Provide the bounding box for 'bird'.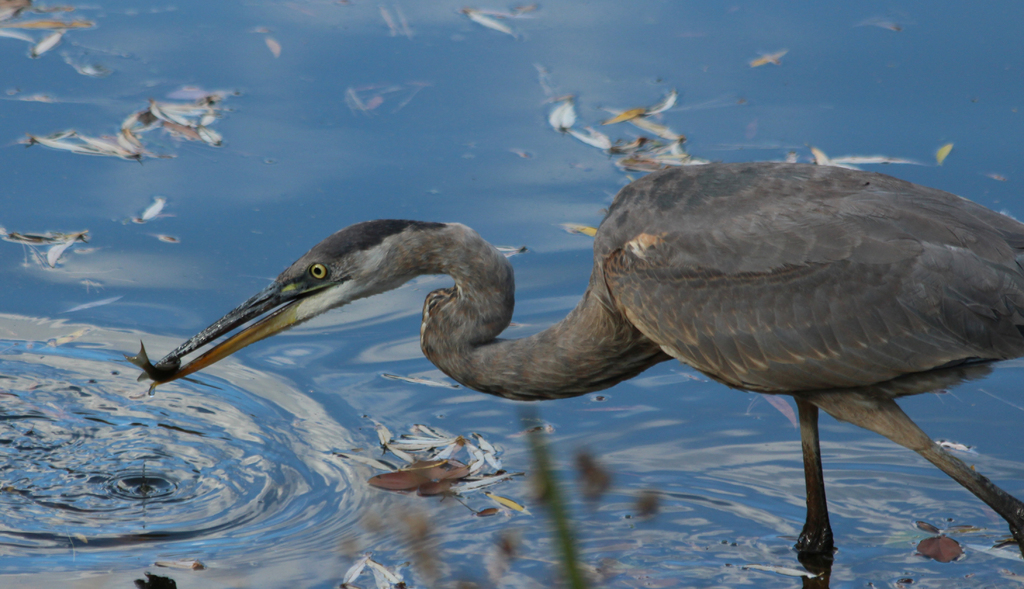
182:122:1023:532.
